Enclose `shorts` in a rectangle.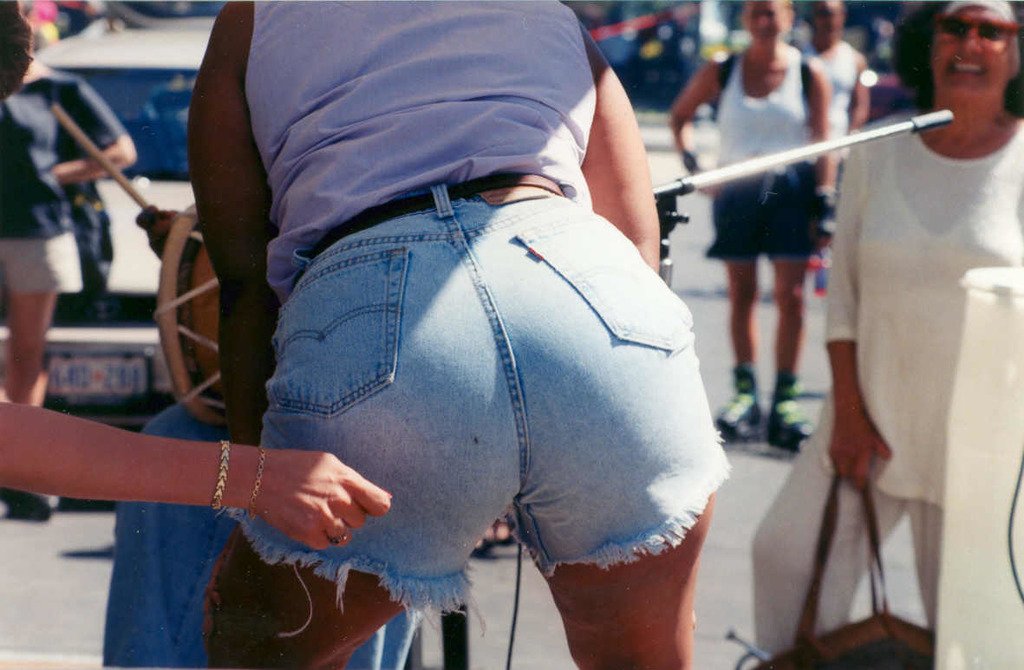
0,230,75,288.
